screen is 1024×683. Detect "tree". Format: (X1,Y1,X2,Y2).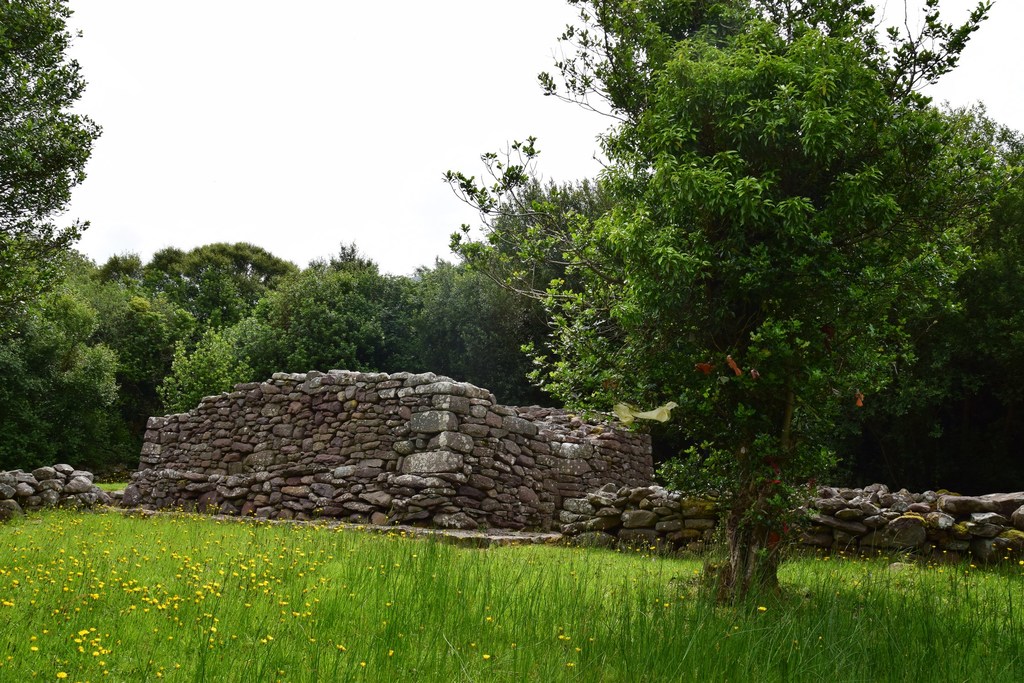
(223,260,380,374).
